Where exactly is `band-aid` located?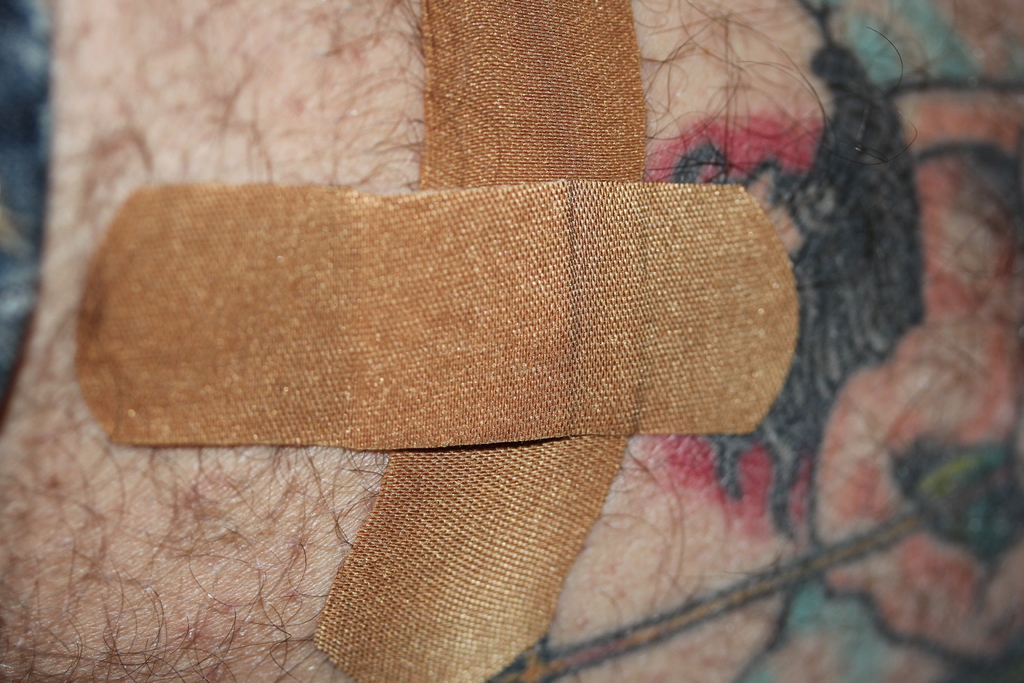
Its bounding box is (319,0,649,682).
